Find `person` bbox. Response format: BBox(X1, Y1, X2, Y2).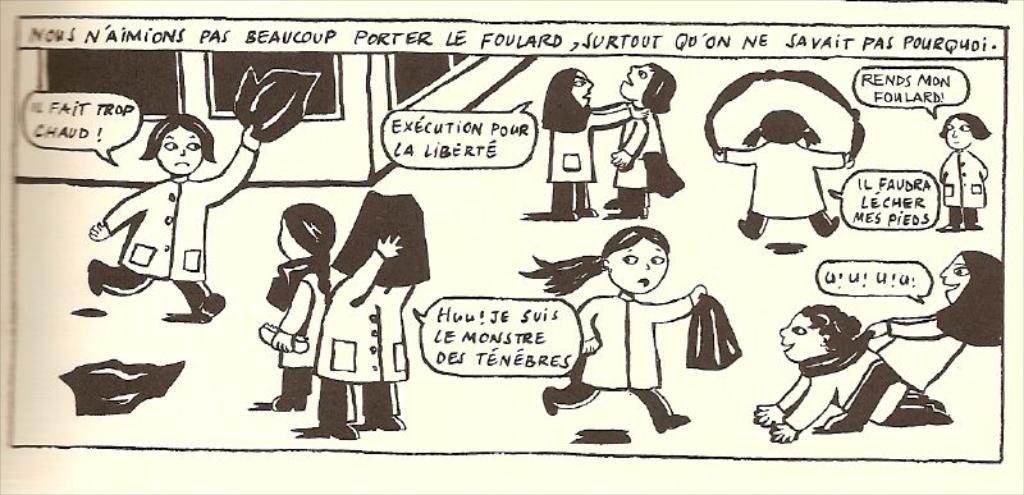
BBox(605, 61, 678, 221).
